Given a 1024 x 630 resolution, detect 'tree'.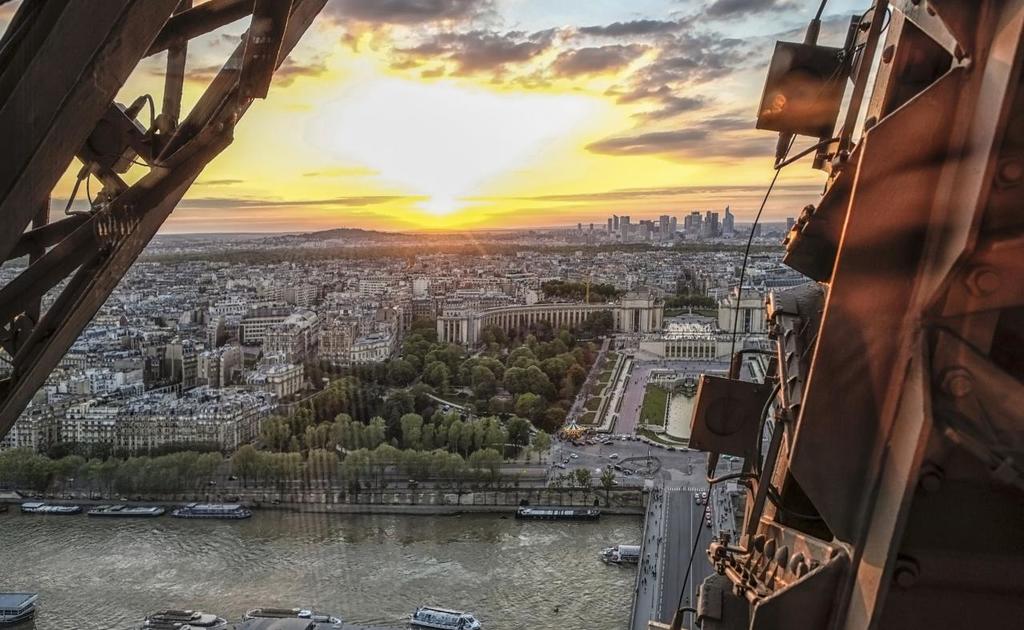
left=296, top=406, right=314, bottom=430.
